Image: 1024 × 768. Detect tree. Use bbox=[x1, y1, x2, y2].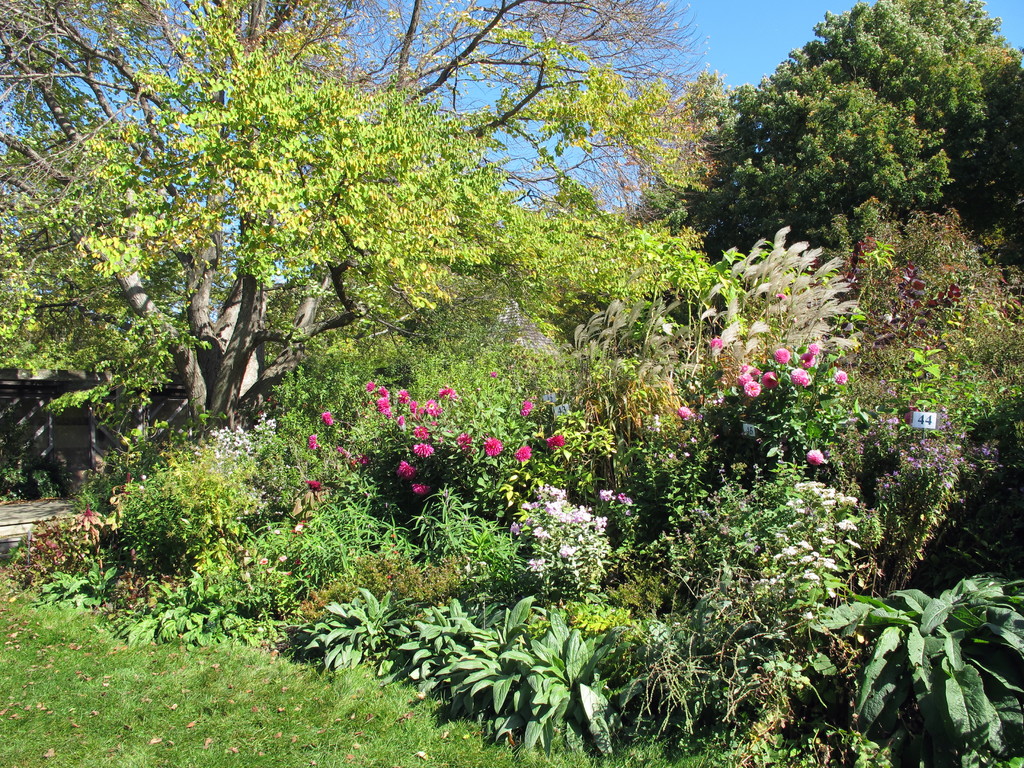
bbox=[634, 0, 1023, 249].
